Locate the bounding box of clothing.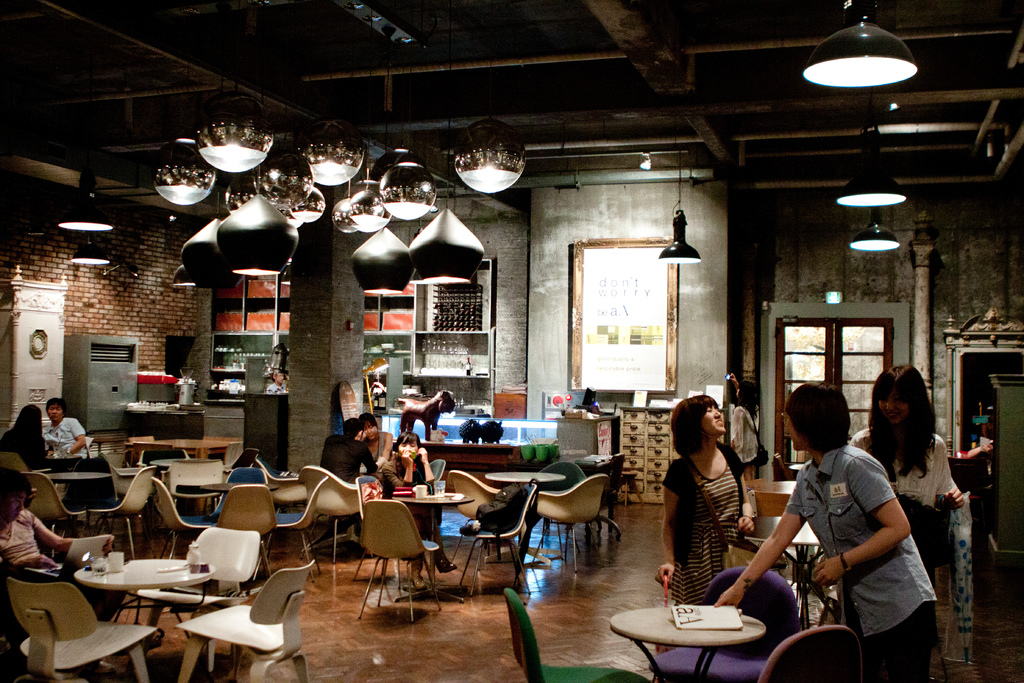
Bounding box: [left=660, top=435, right=745, bottom=602].
